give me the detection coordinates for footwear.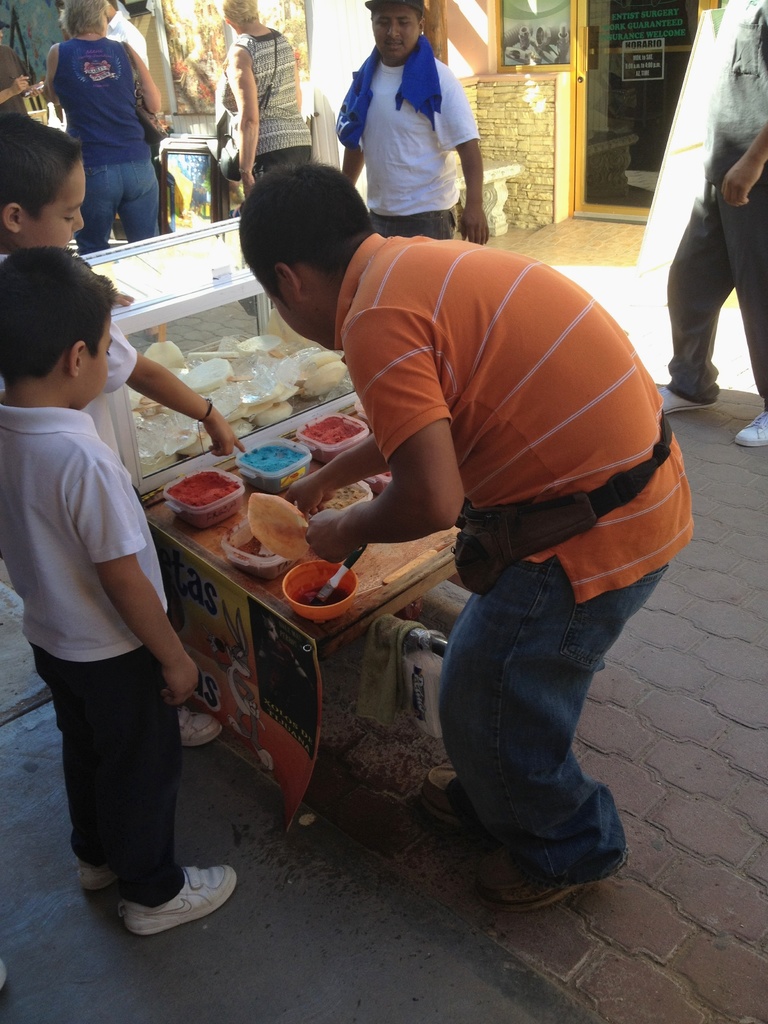
x1=177 y1=700 x2=224 y2=753.
